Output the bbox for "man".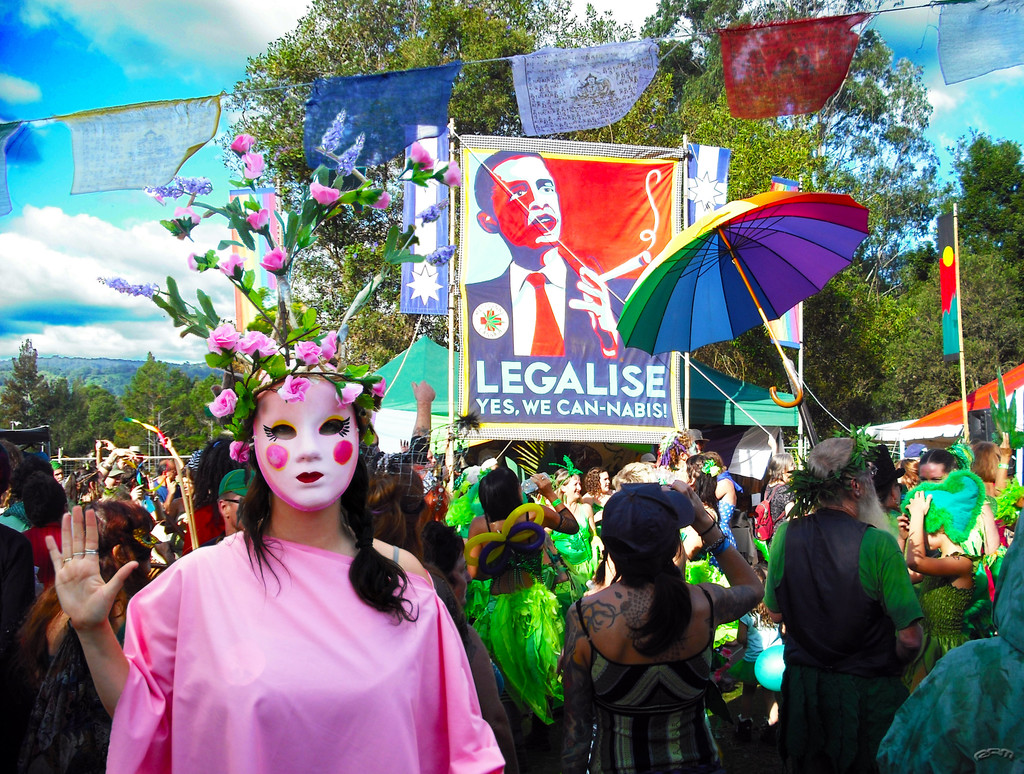
{"left": 97, "top": 465, "right": 129, "bottom": 494}.
